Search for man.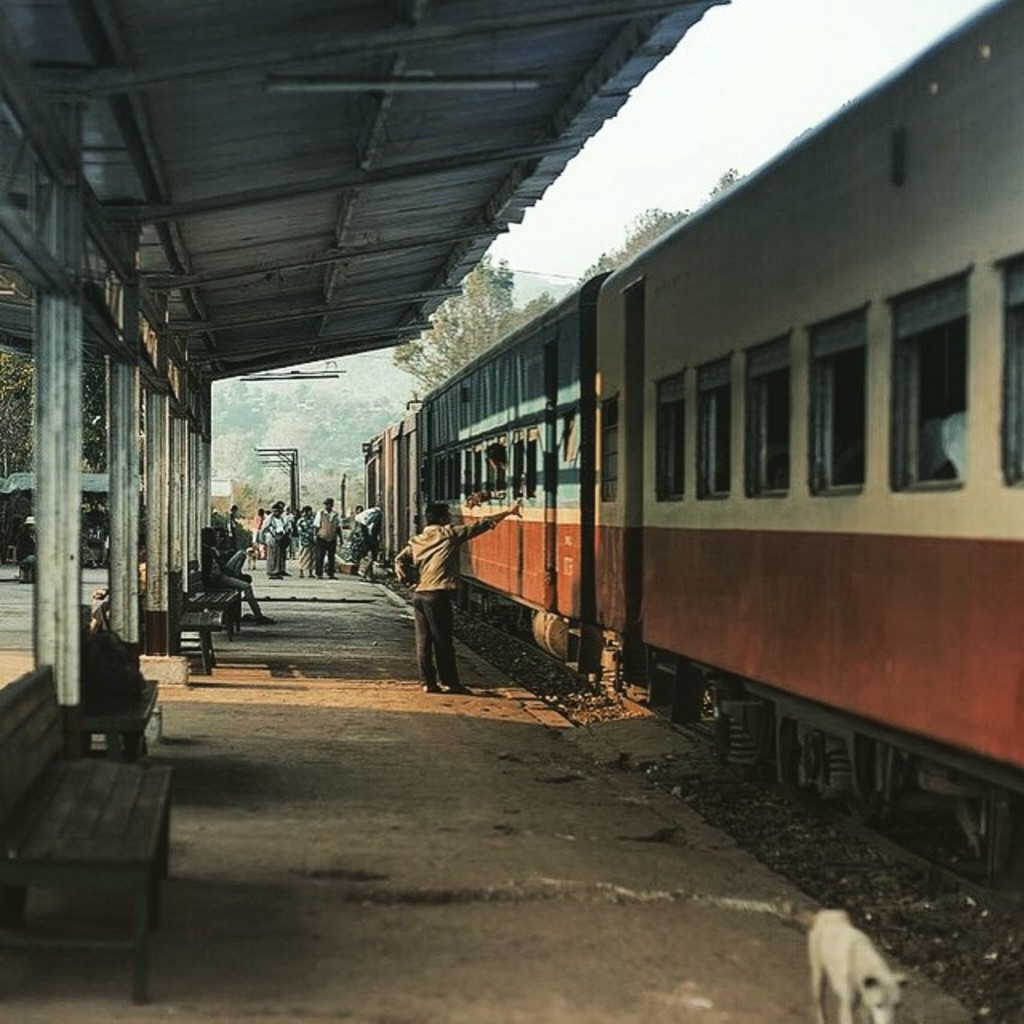
Found at left=349, top=502, right=384, bottom=558.
